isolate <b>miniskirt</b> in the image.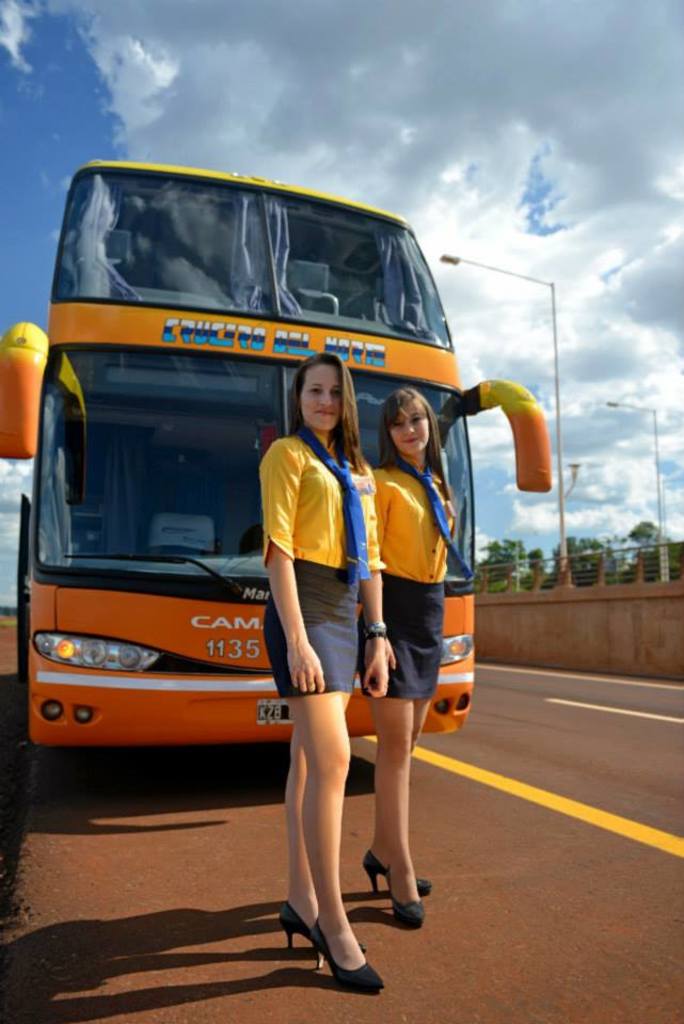
Isolated region: x1=261 y1=556 x2=361 y2=697.
